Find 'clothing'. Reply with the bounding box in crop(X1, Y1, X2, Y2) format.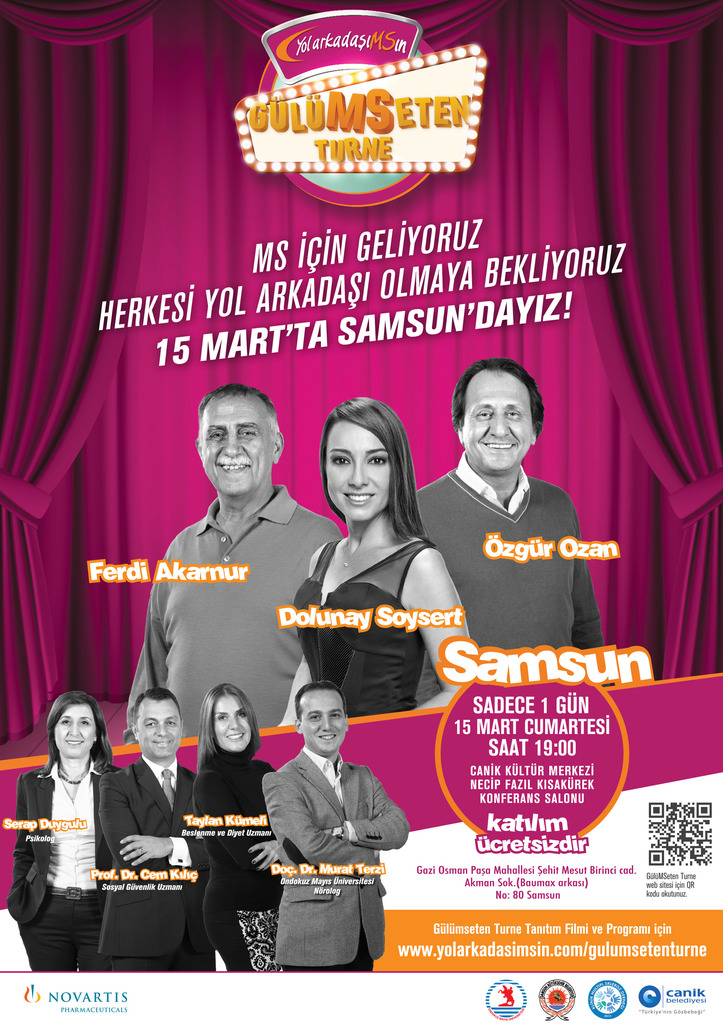
crop(97, 760, 200, 977).
